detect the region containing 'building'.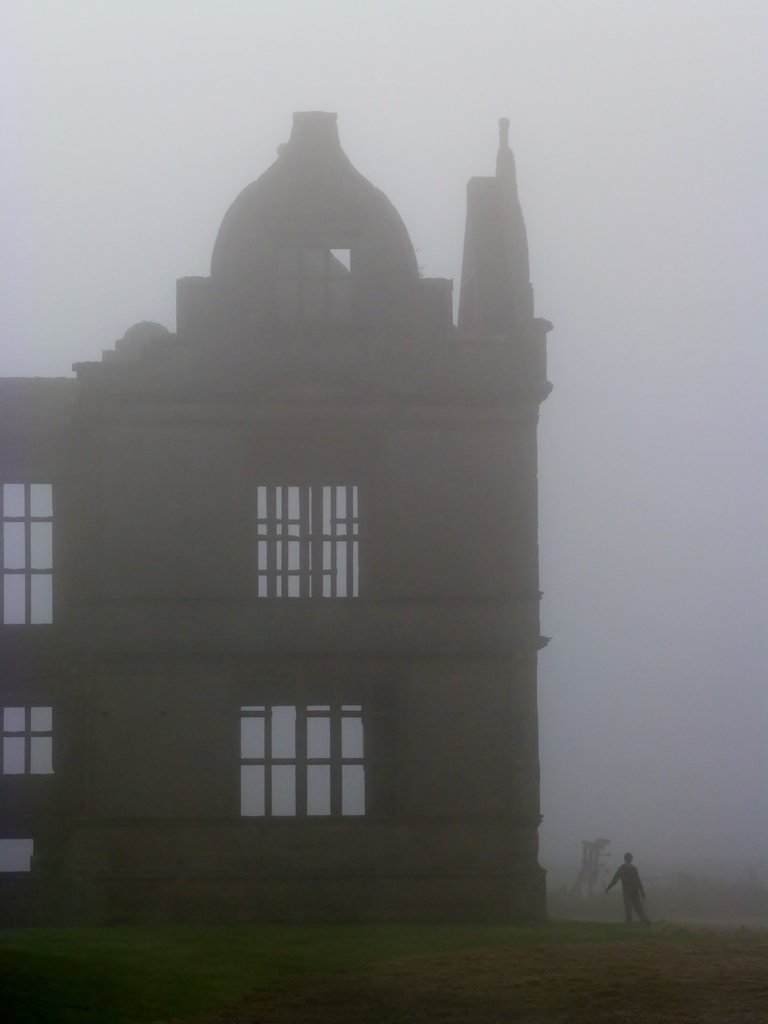
box(0, 109, 563, 944).
